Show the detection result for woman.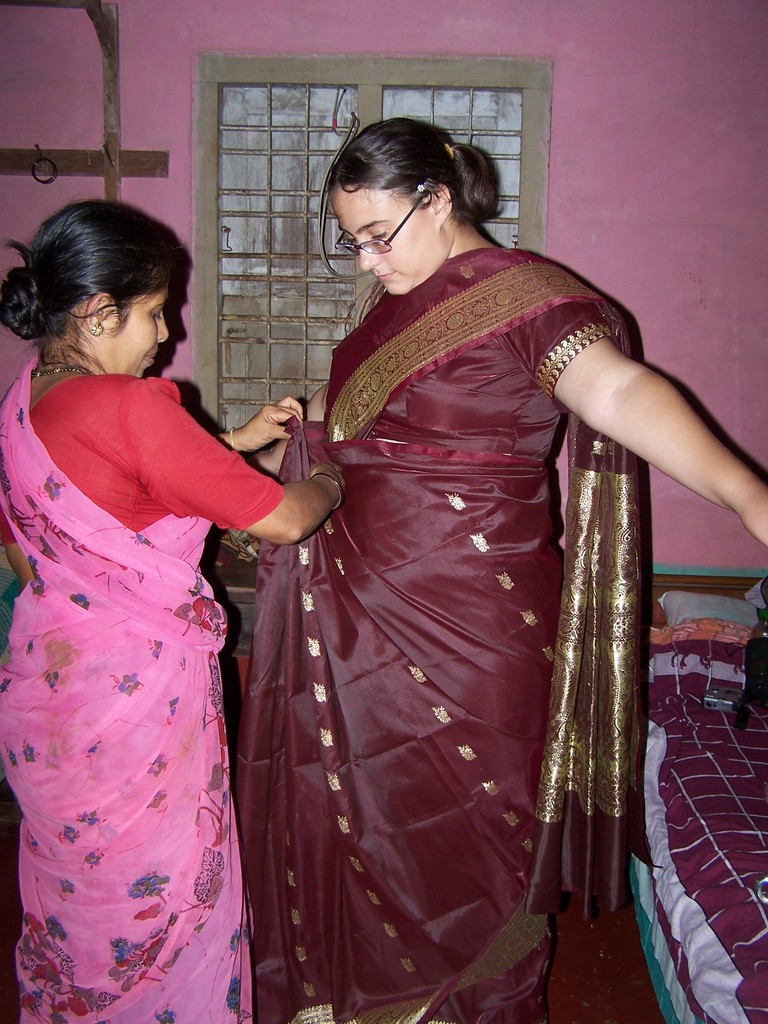
0:199:348:1023.
